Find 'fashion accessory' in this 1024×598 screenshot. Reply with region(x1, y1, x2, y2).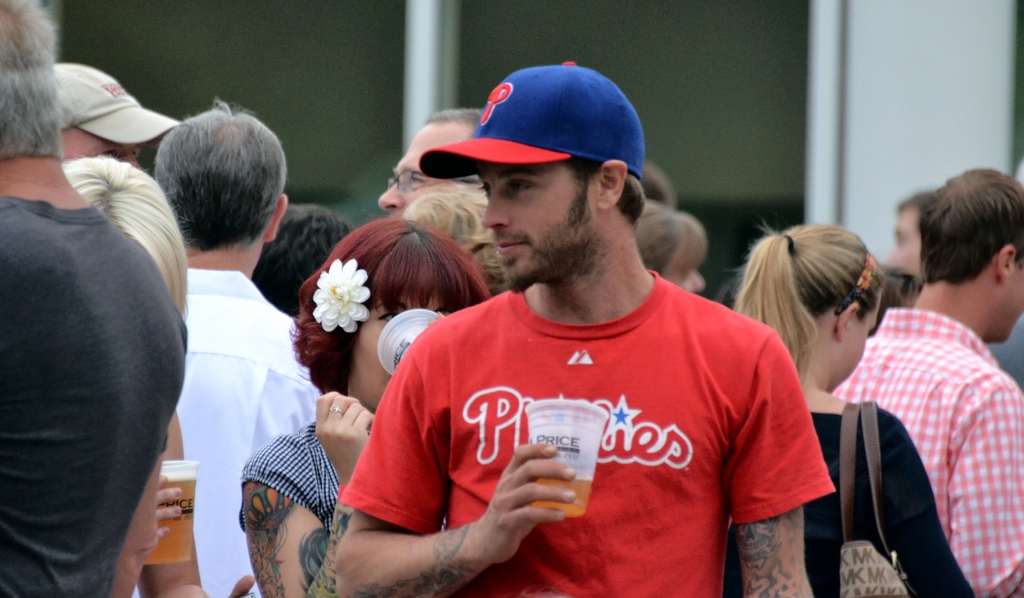
region(835, 250, 877, 318).
